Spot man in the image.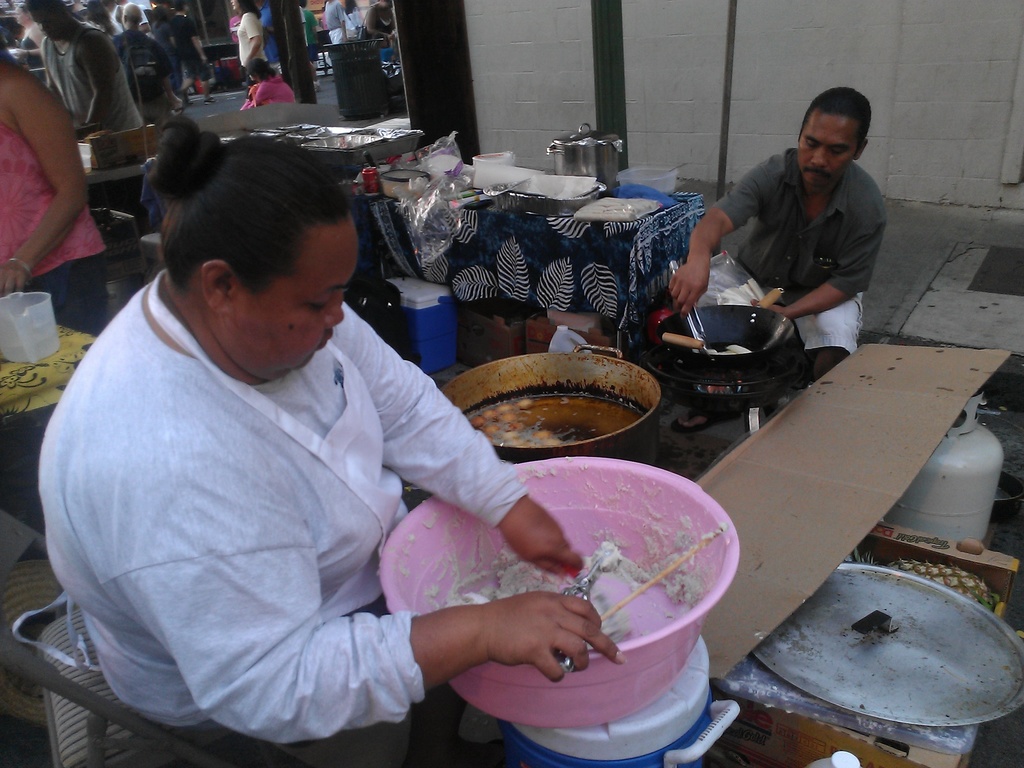
man found at BBox(24, 0, 143, 240).
